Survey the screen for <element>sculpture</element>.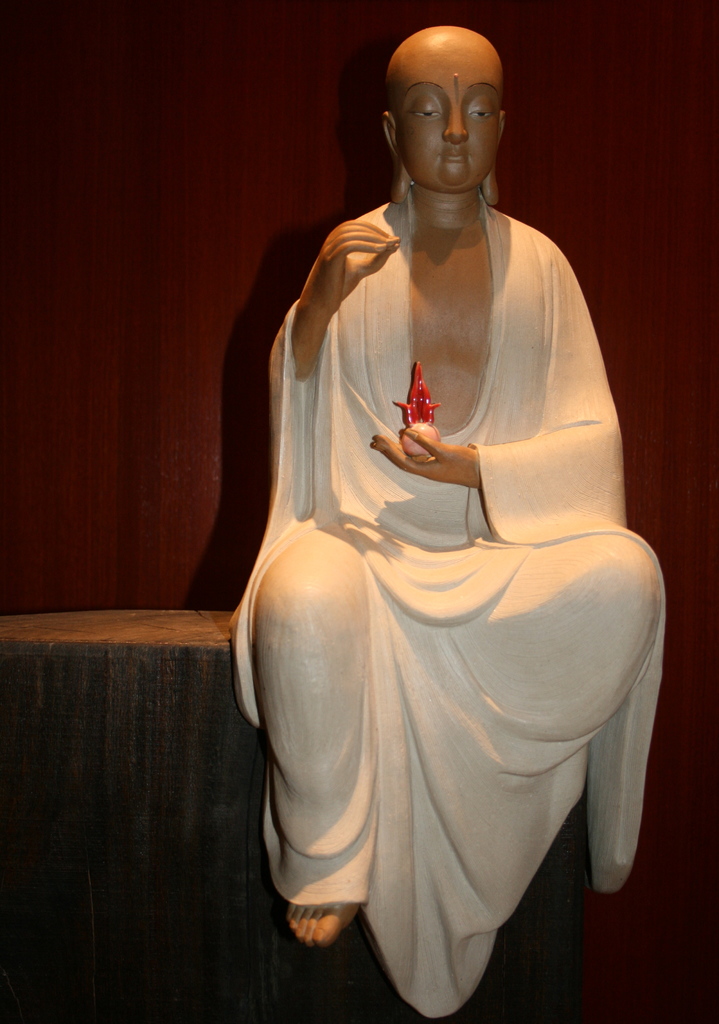
Survey found: [224, 32, 679, 1011].
